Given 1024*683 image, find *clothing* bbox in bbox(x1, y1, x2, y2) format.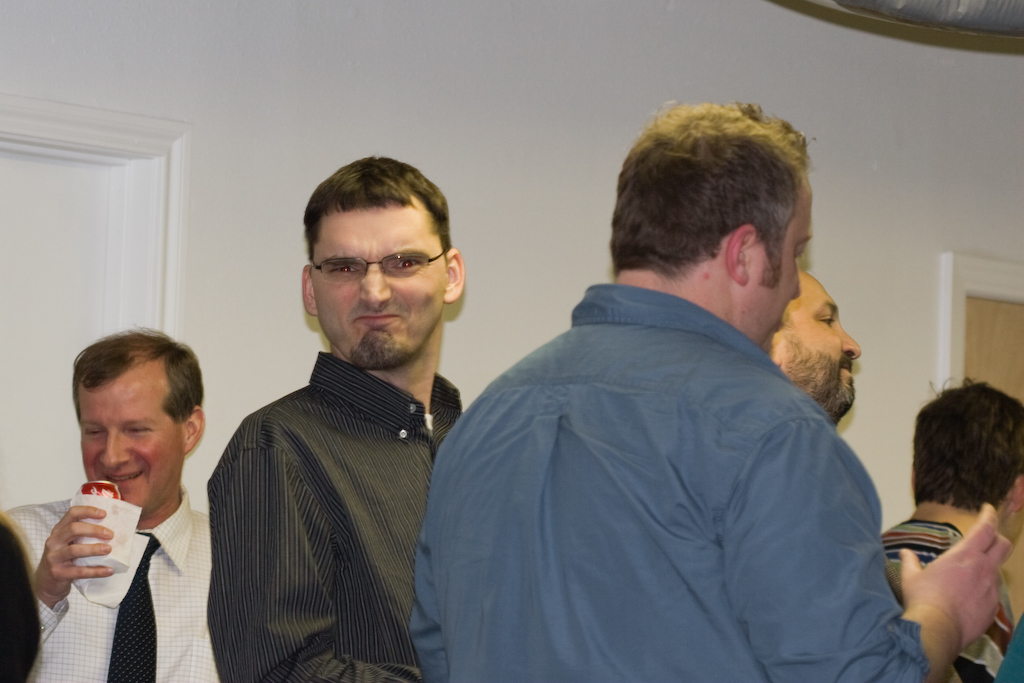
bbox(993, 613, 1023, 682).
